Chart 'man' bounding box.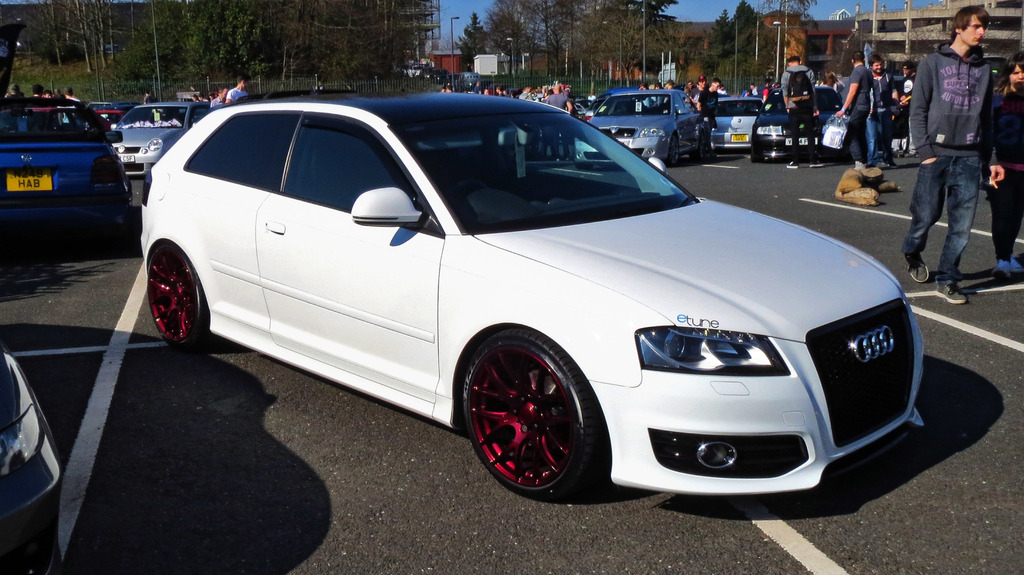
Charted: box(224, 74, 248, 104).
